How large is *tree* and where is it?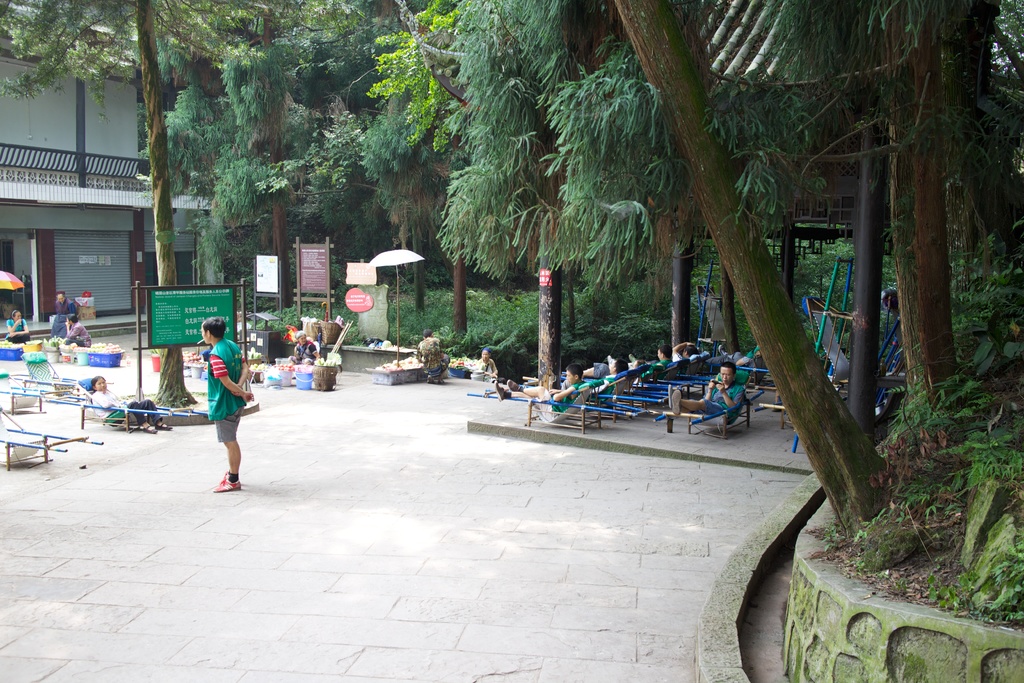
Bounding box: detection(609, 0, 900, 540).
